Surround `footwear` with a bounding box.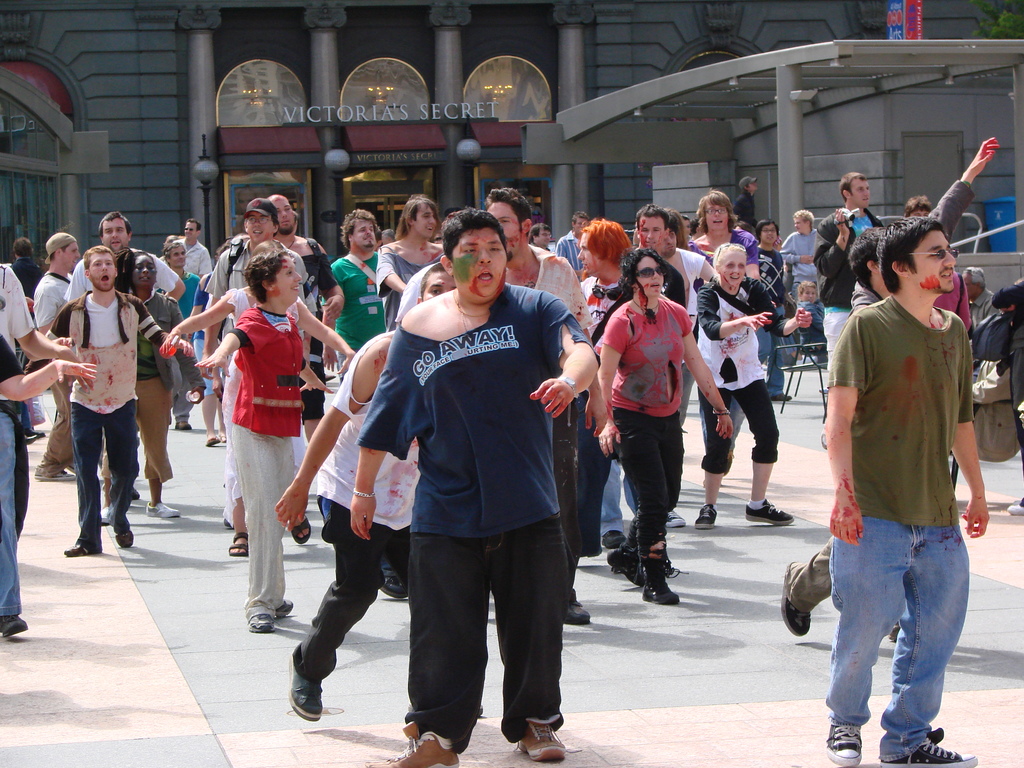
Rect(788, 355, 819, 371).
